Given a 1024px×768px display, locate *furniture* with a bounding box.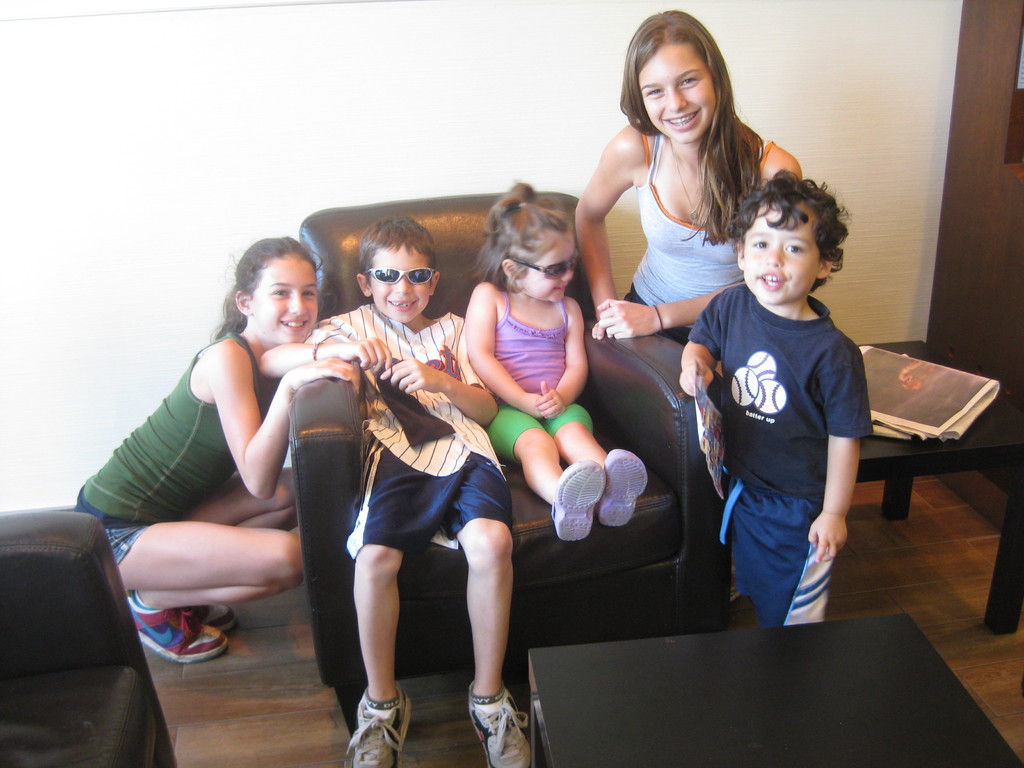
Located: region(856, 340, 1023, 636).
